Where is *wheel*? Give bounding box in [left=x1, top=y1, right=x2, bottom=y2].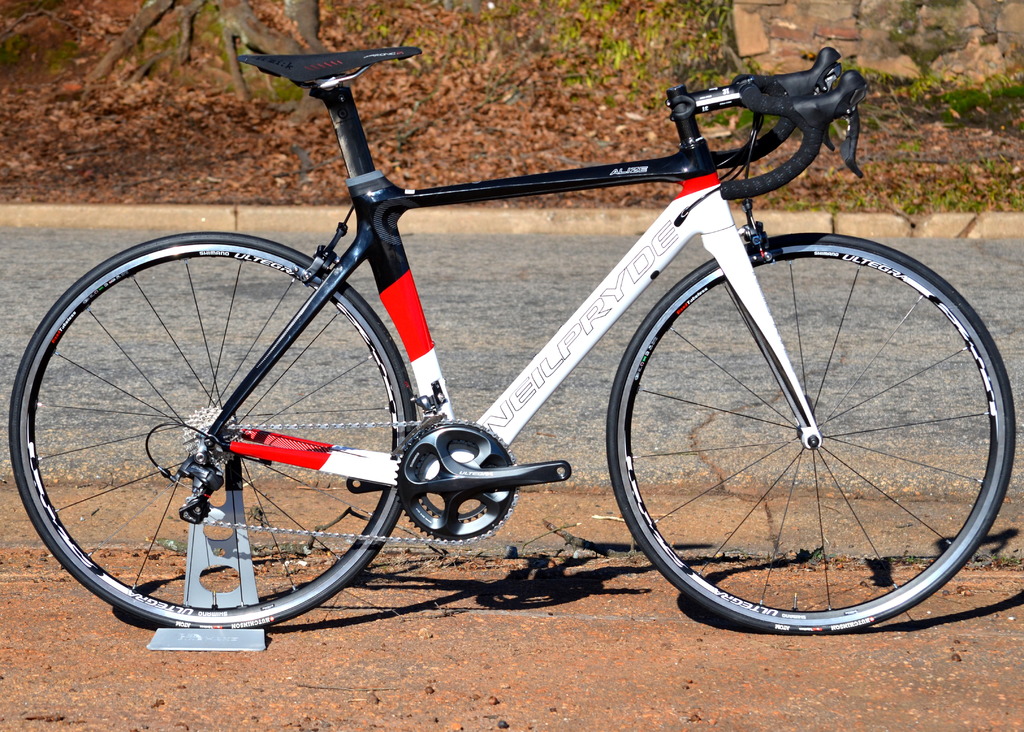
[left=603, top=227, right=1023, bottom=634].
